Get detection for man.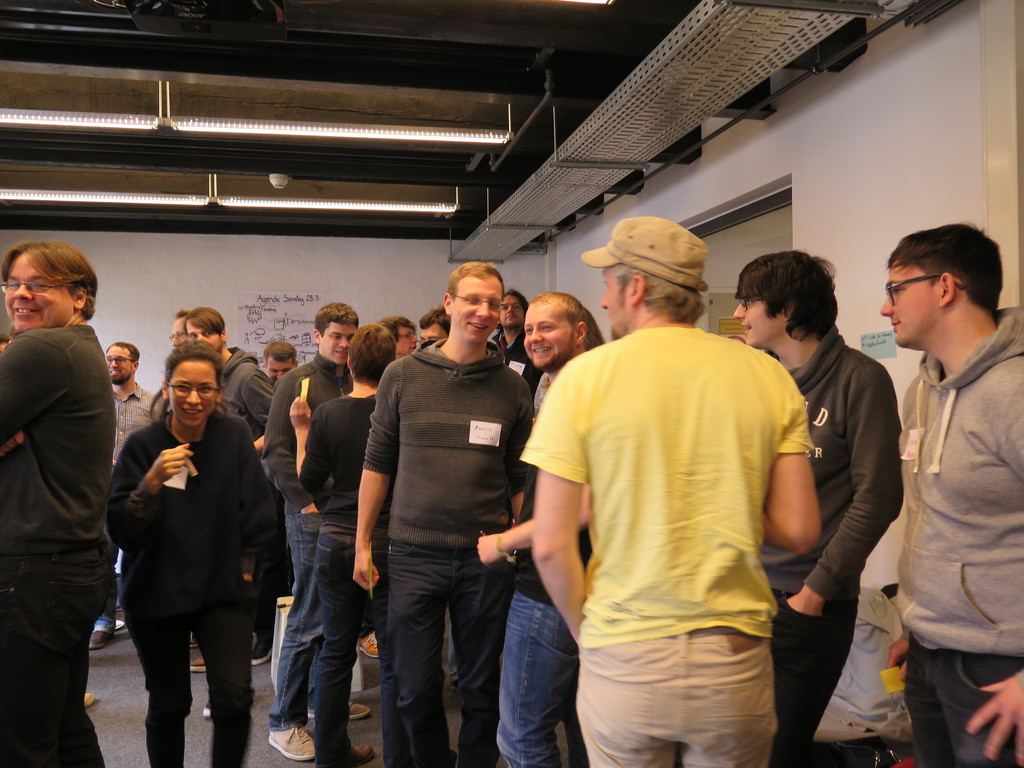
Detection: [168, 305, 193, 342].
